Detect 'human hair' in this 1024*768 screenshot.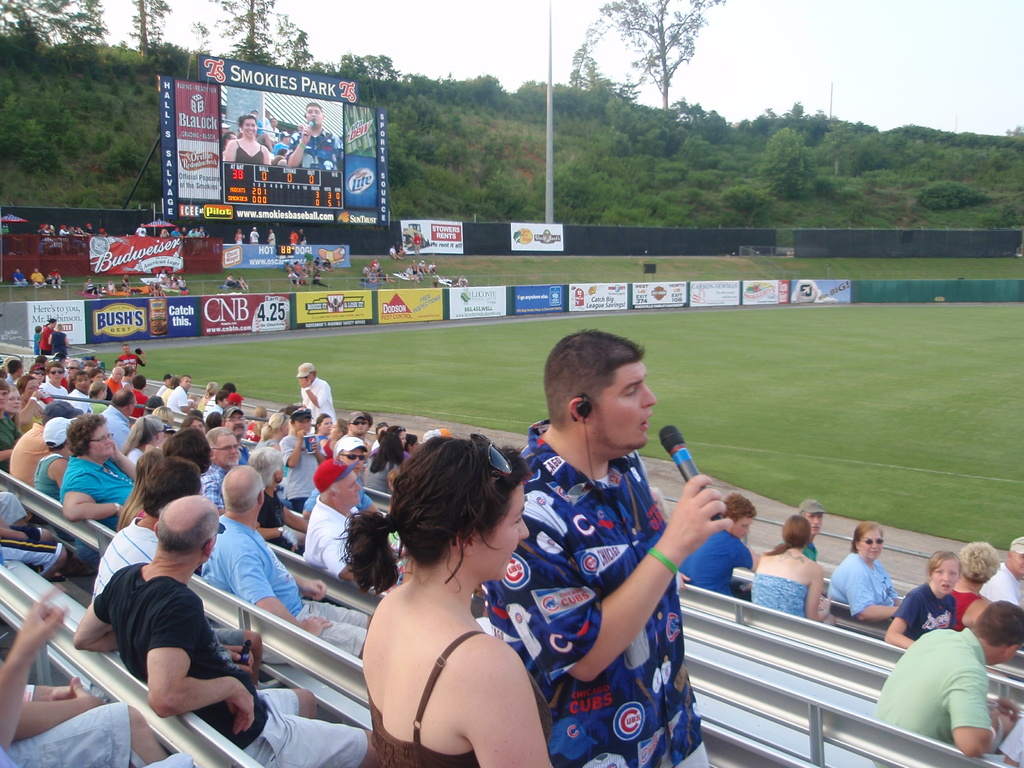
Detection: [953, 538, 997, 583].
